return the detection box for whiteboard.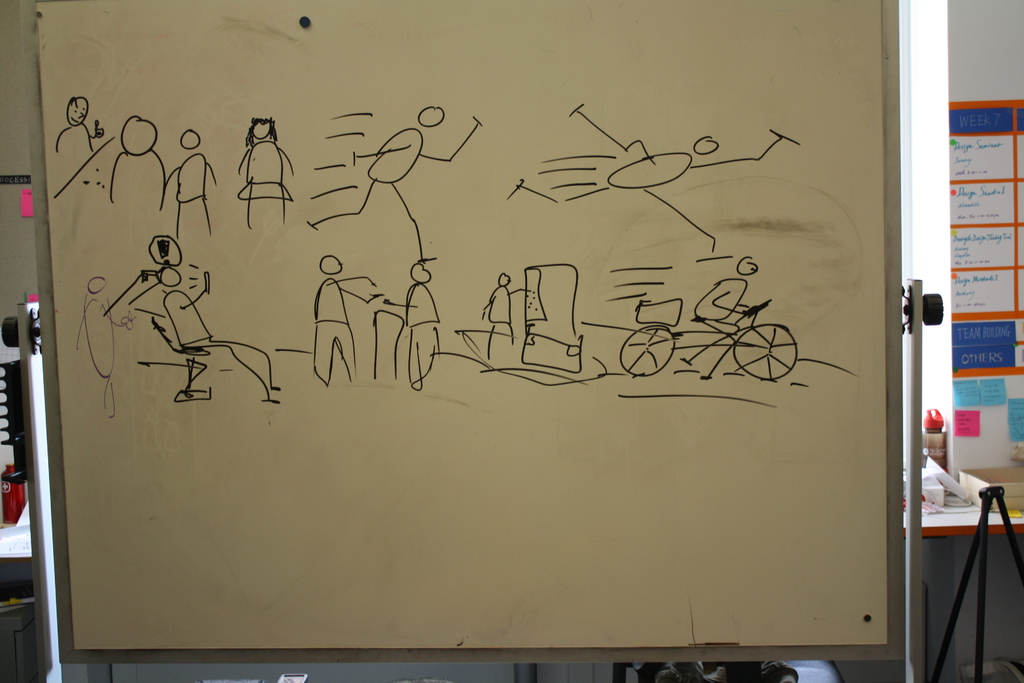
<box>22,0,906,662</box>.
